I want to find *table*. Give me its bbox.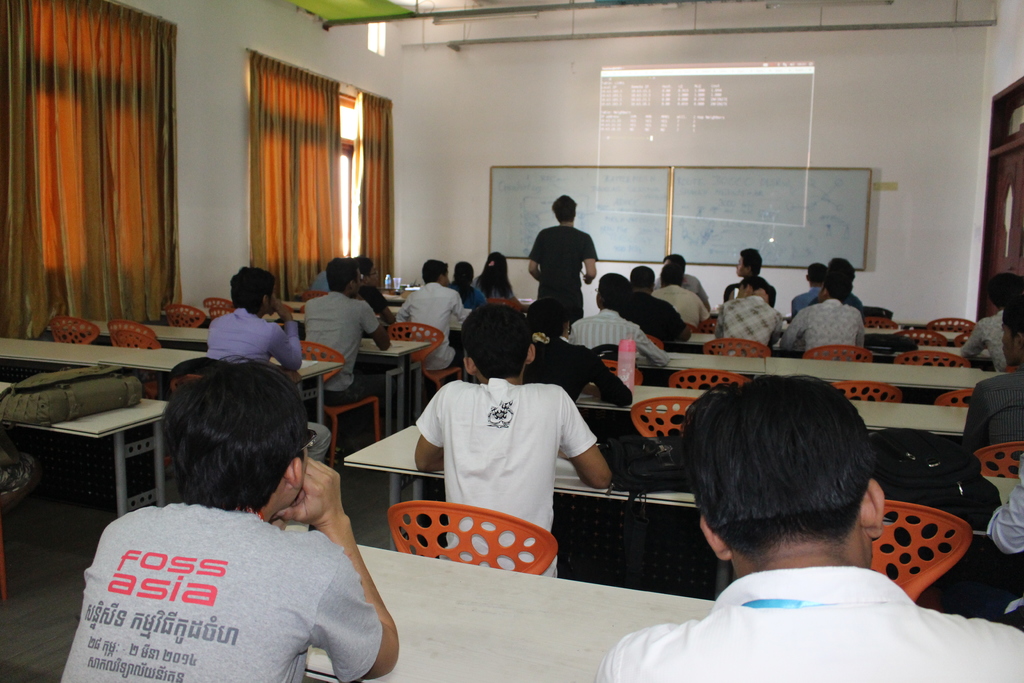
575 386 976 440.
